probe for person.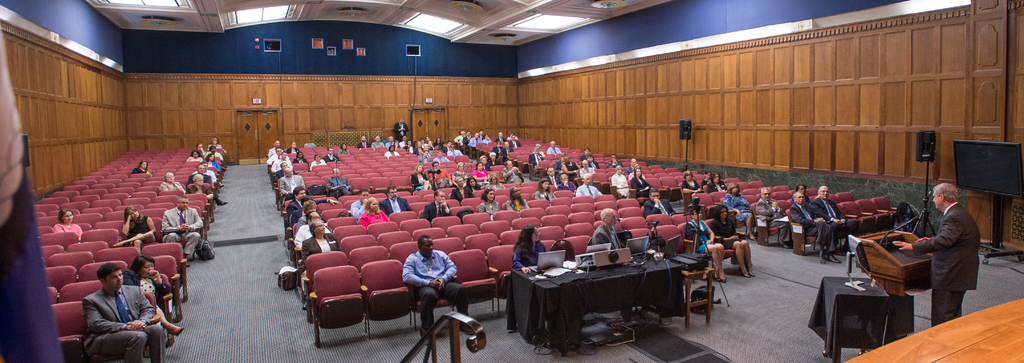
Probe result: 886/176/979/325.
